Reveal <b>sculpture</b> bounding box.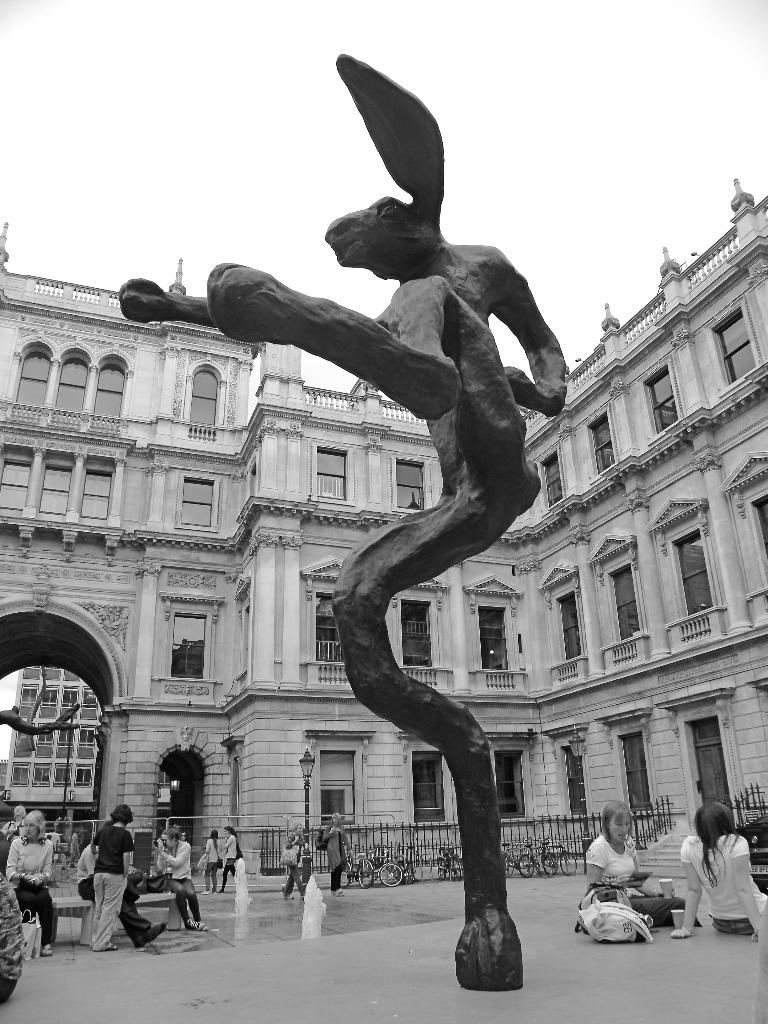
Revealed: (left=150, top=86, right=657, bottom=847).
